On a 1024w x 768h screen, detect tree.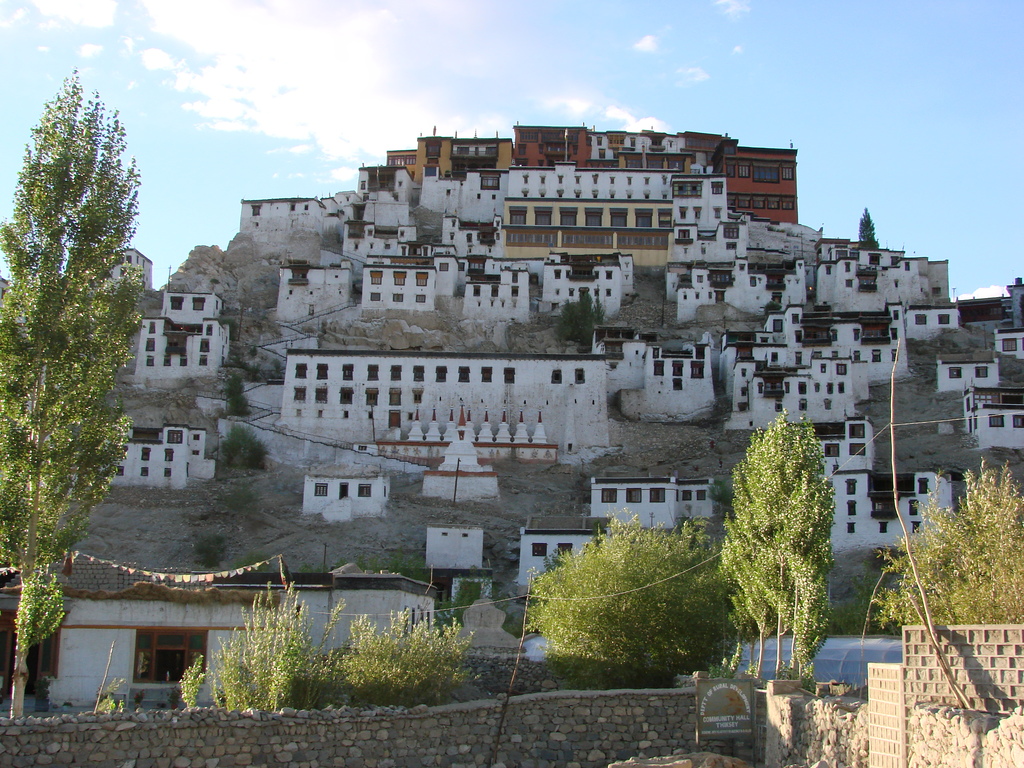
bbox(714, 411, 836, 686).
